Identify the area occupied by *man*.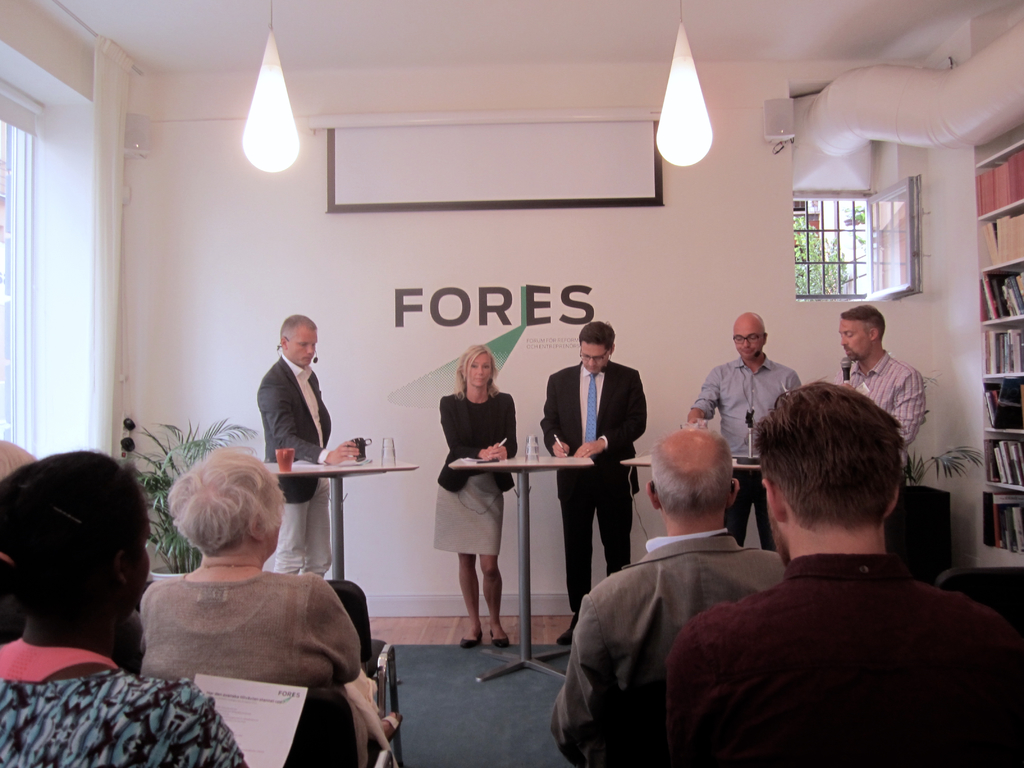
Area: (541,316,646,643).
